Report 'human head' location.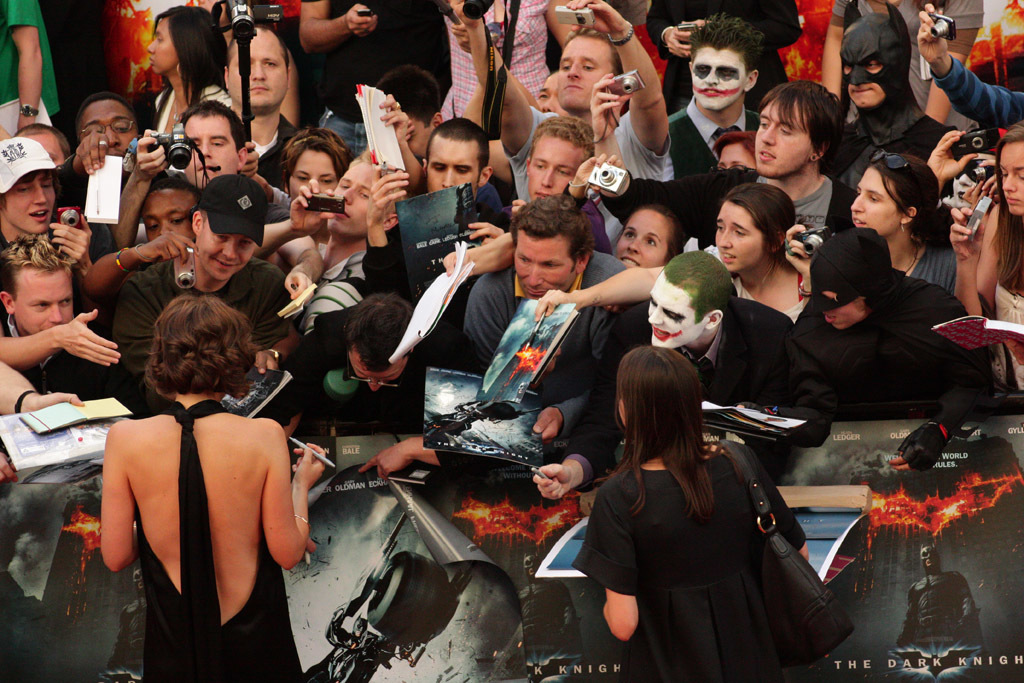
Report: 180,98,252,184.
